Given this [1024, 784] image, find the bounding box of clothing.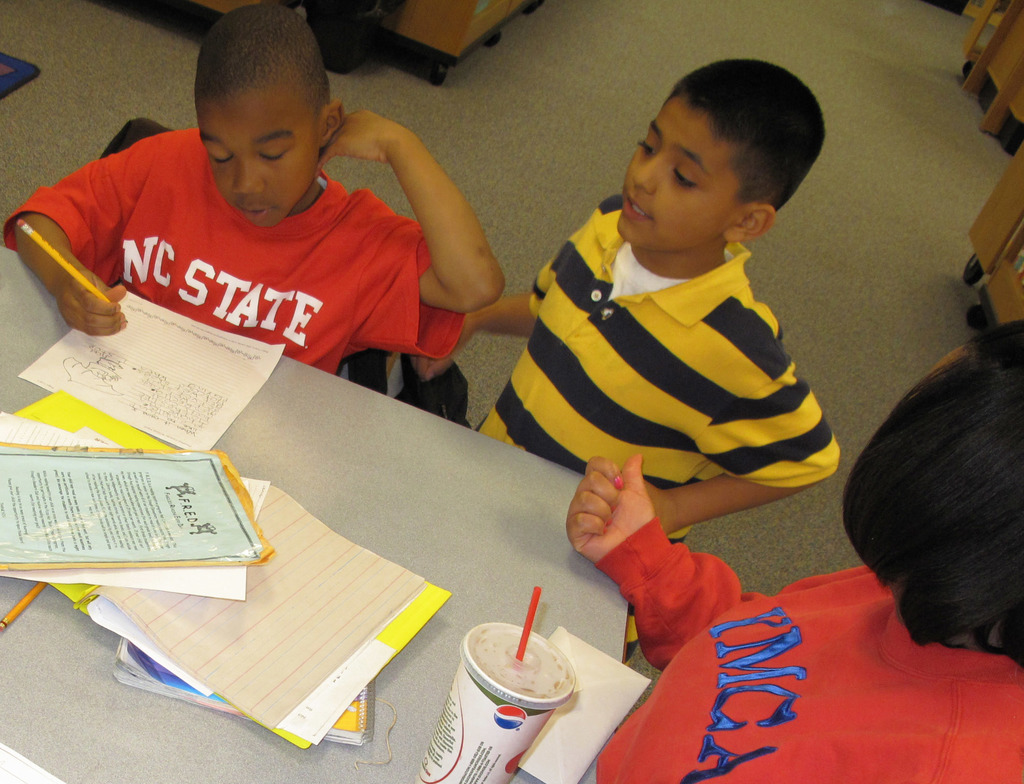
(474,191,850,662).
